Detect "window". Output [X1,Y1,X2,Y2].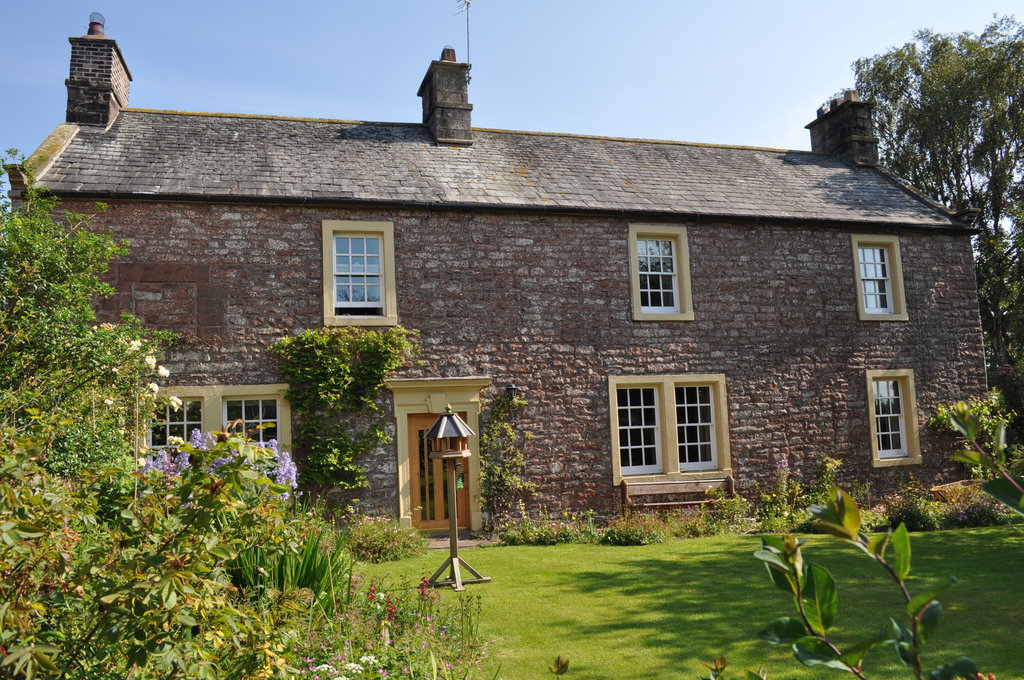
[617,360,739,489].
